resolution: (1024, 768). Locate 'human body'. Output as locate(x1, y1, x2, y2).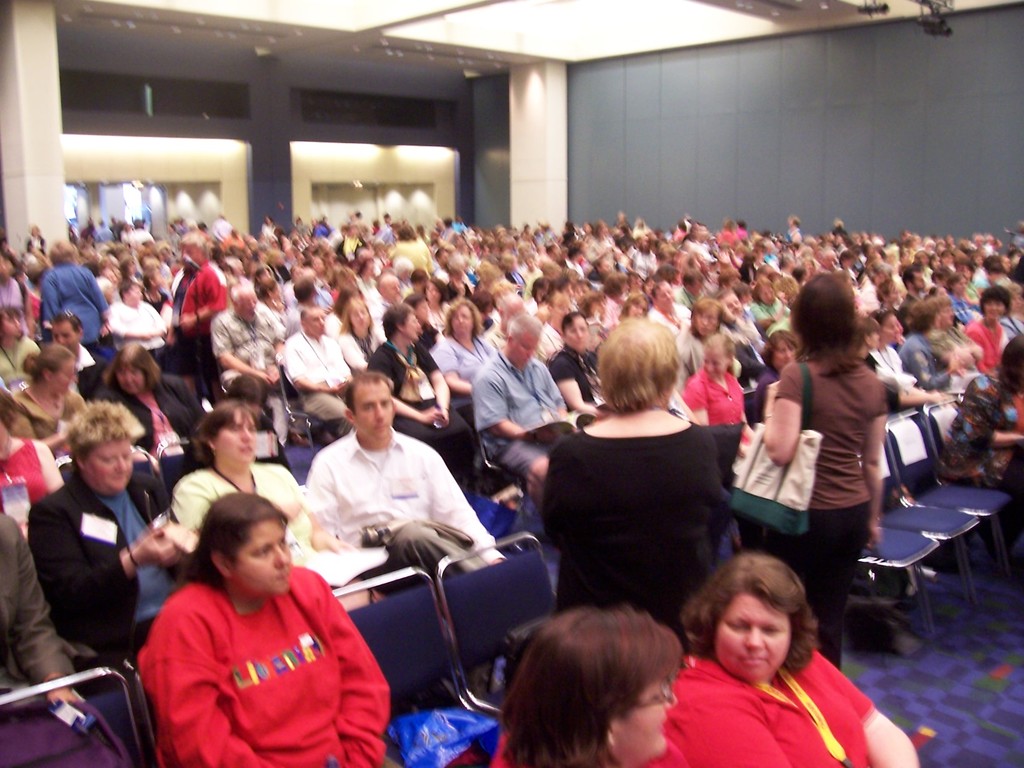
locate(166, 402, 356, 561).
